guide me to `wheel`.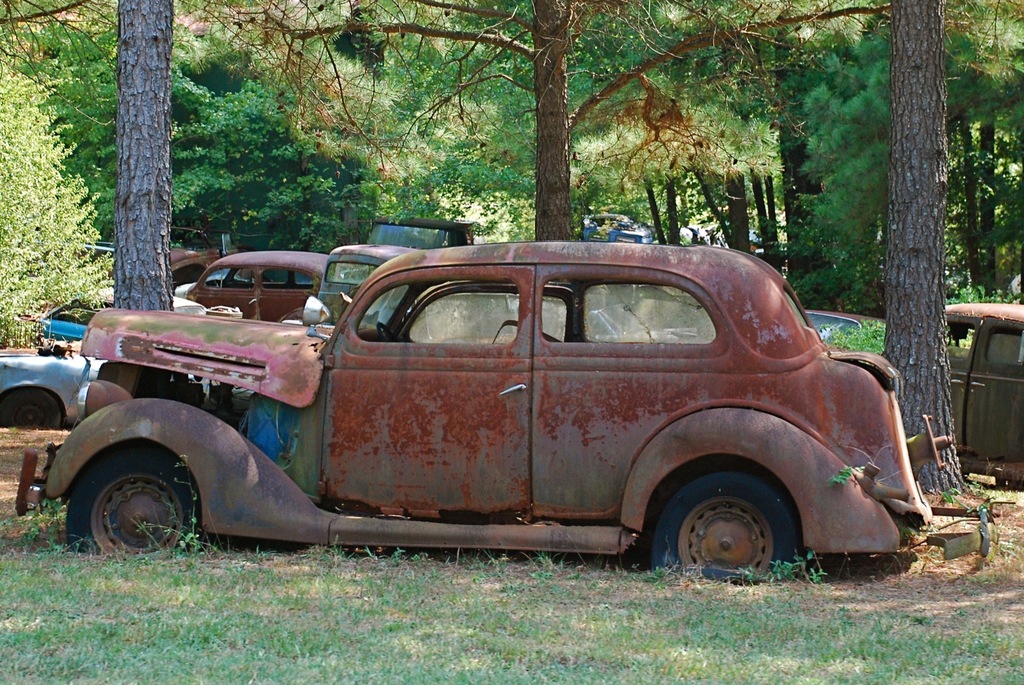
Guidance: {"left": 3, "top": 389, "right": 62, "bottom": 430}.
